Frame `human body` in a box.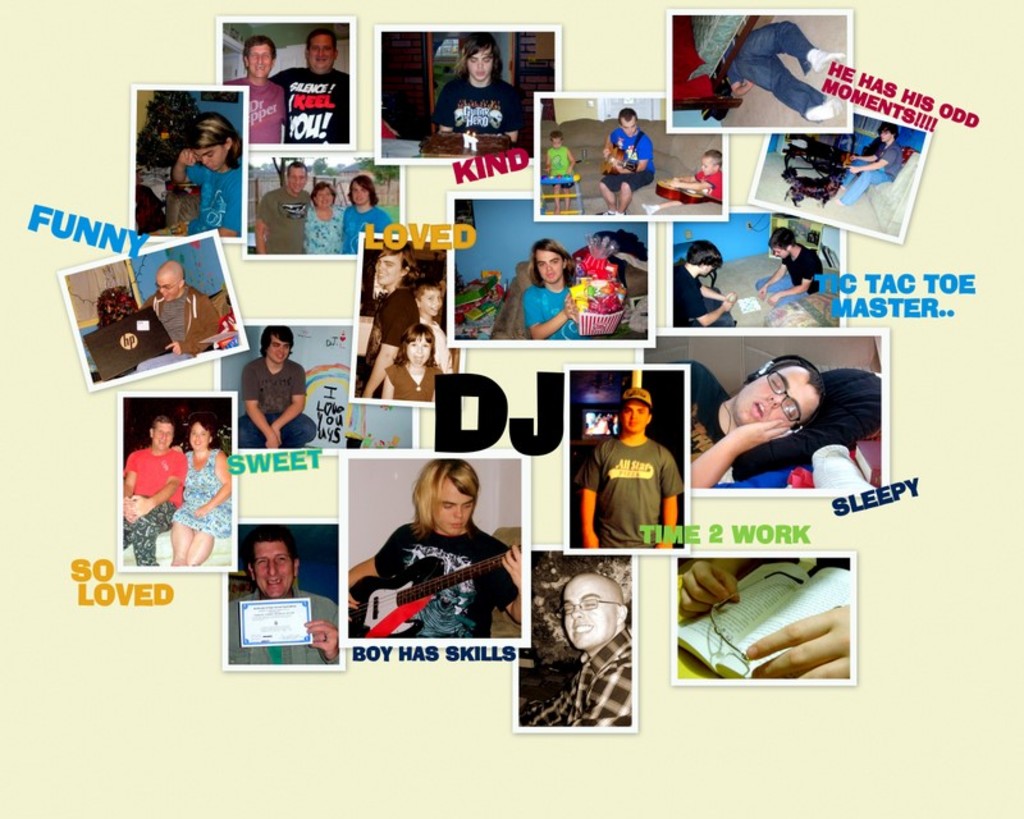
bbox=(640, 170, 722, 211).
